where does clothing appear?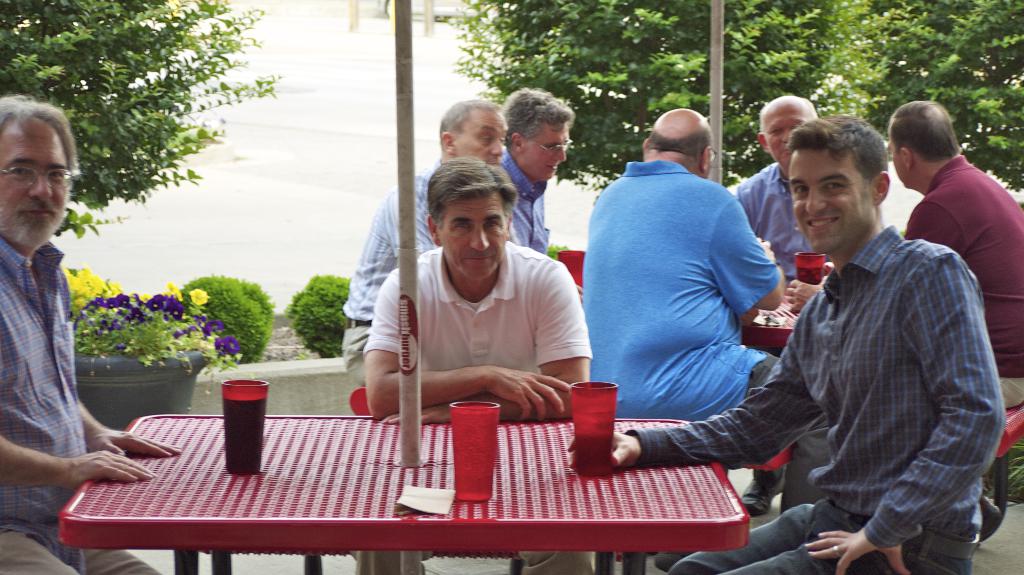
Appears at x1=0 y1=243 x2=163 y2=574.
